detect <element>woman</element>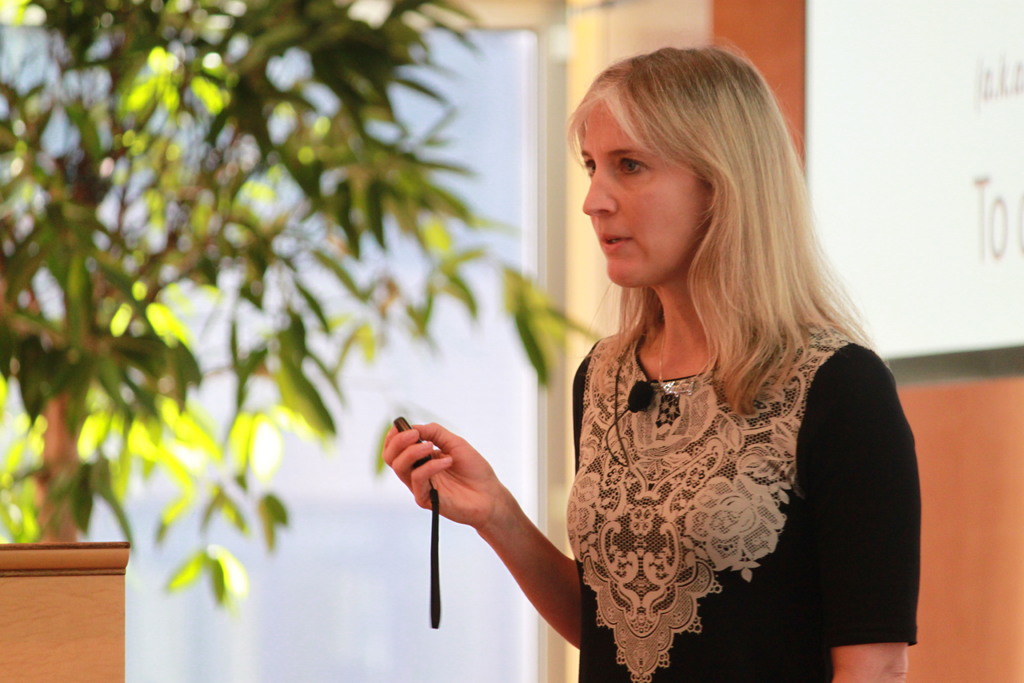
[x1=465, y1=67, x2=931, y2=675]
